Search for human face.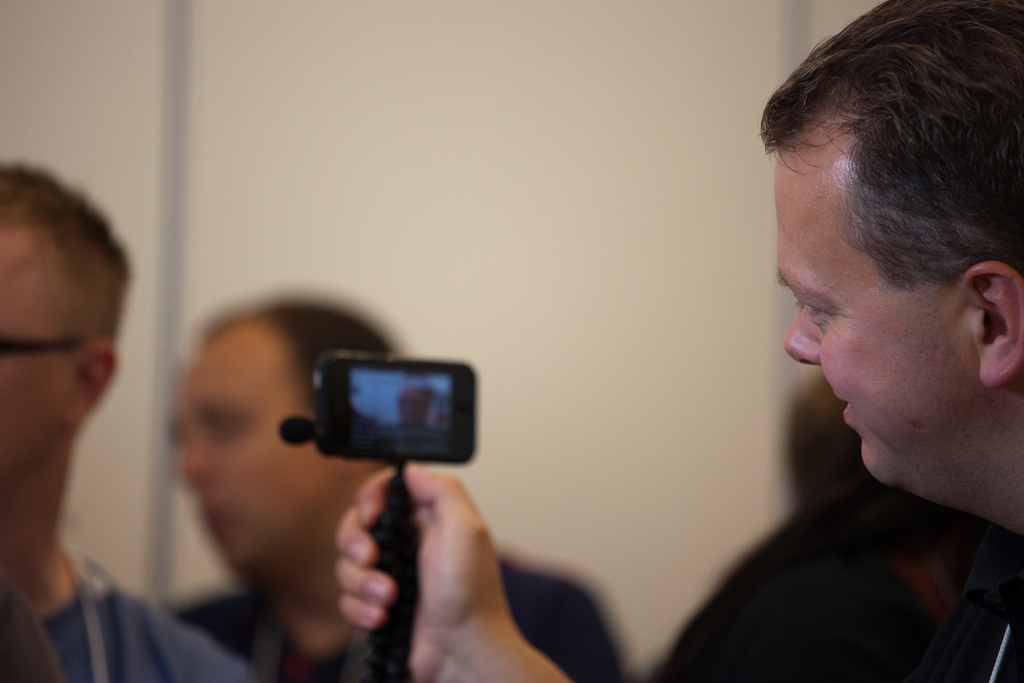
Found at x1=0, y1=239, x2=72, y2=490.
